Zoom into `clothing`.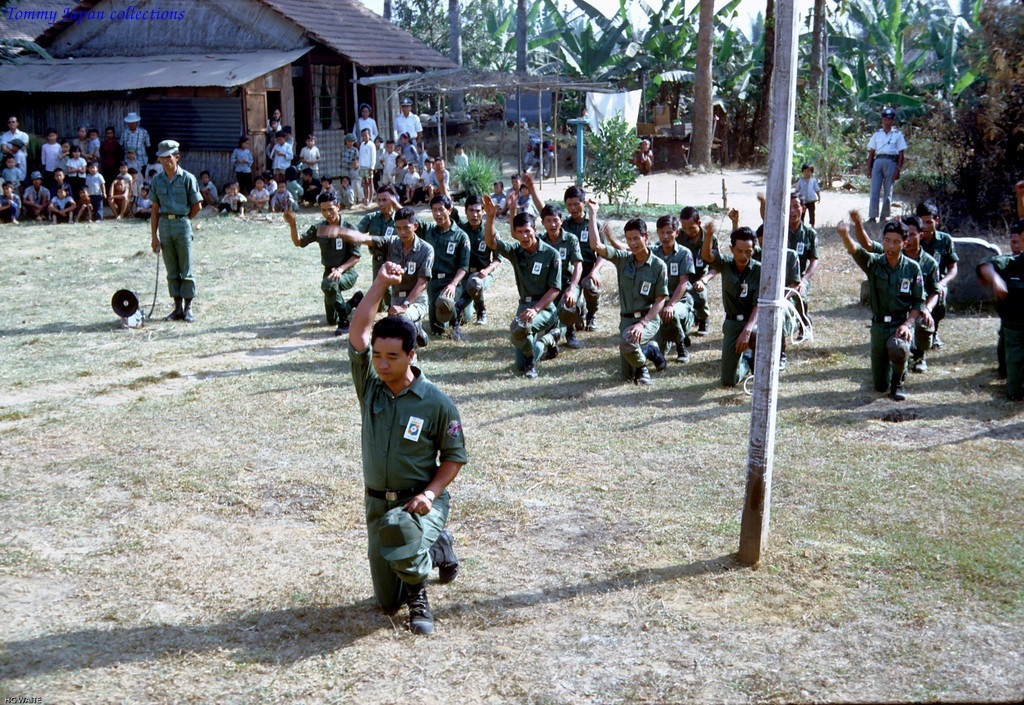
Zoom target: bbox=[199, 181, 221, 206].
